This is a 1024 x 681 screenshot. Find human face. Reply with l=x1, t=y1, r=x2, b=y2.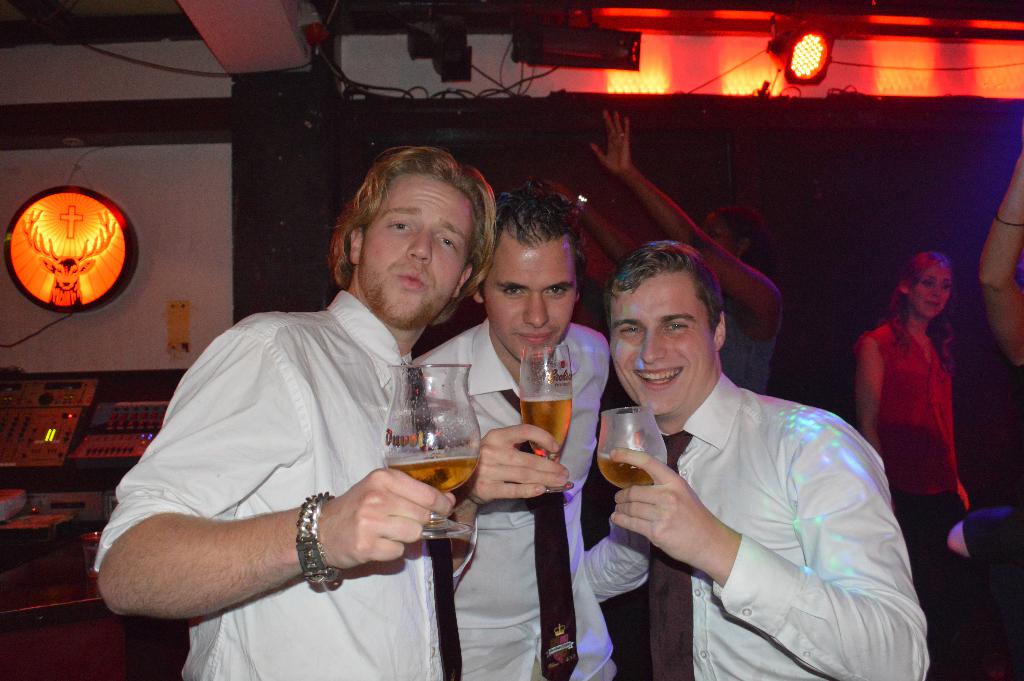
l=914, t=263, r=952, b=324.
